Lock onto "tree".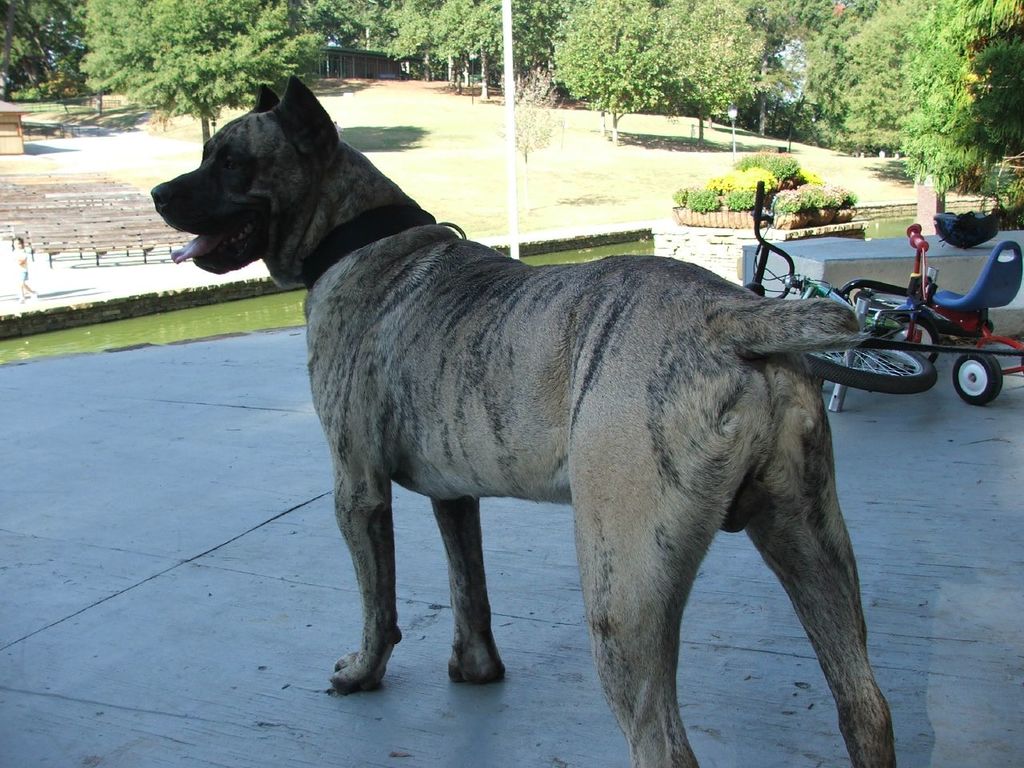
Locked: box=[74, 0, 323, 144].
